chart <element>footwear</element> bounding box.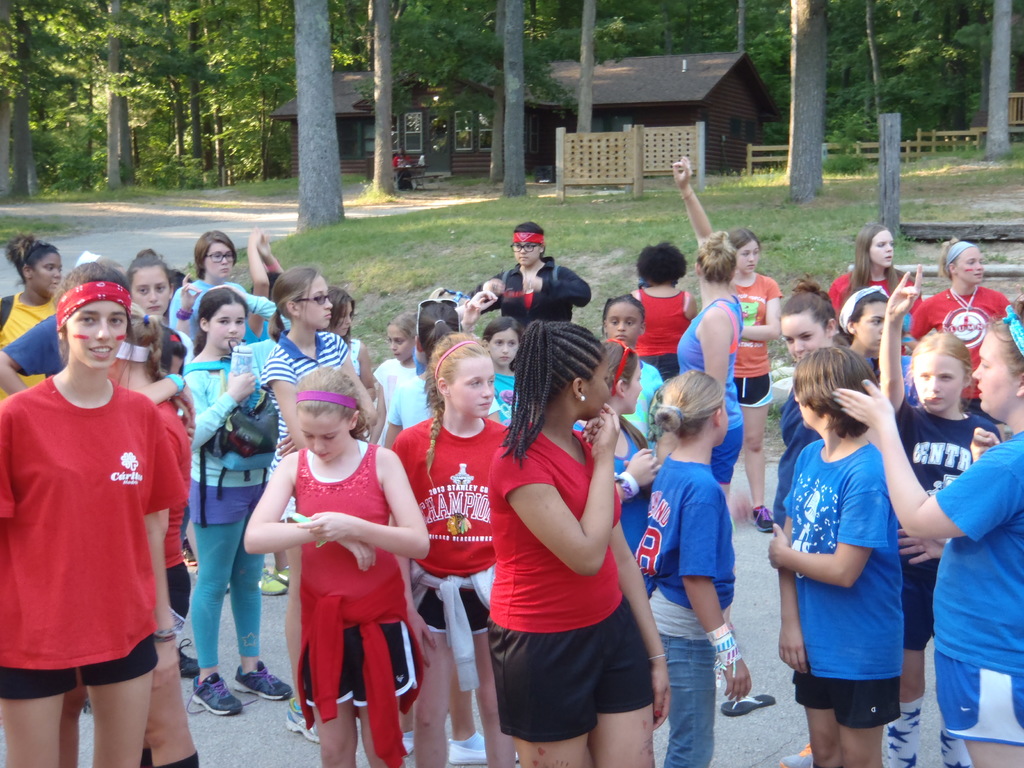
Charted: 183/671/262/715.
